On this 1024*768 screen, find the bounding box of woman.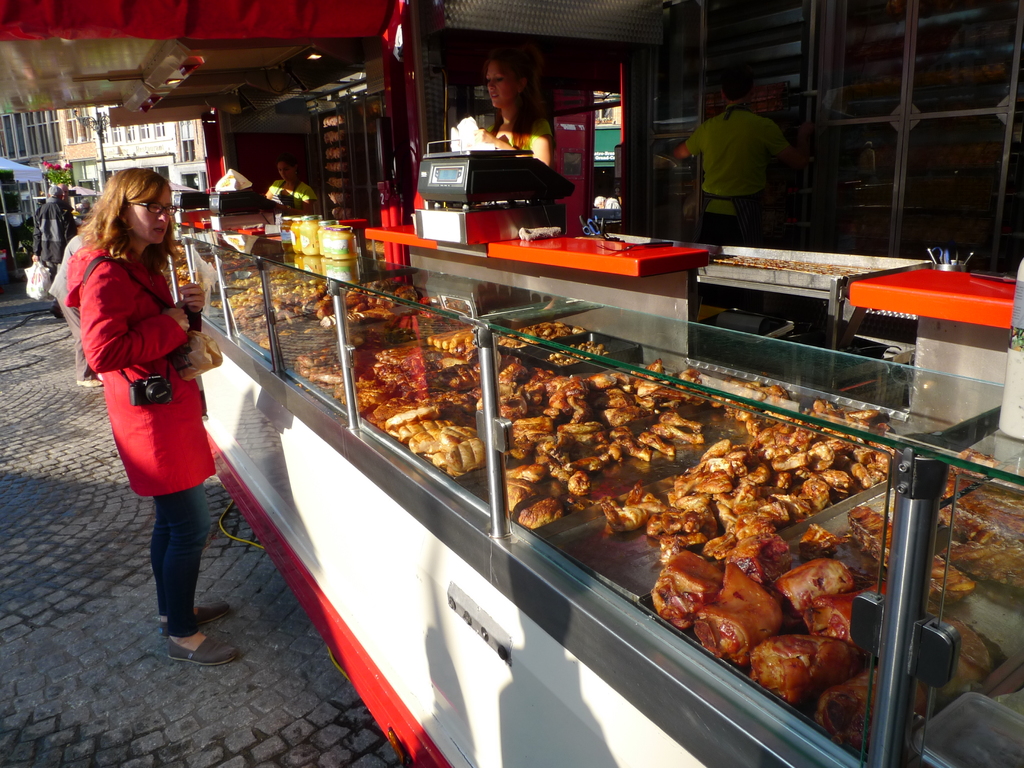
Bounding box: crop(465, 58, 561, 175).
